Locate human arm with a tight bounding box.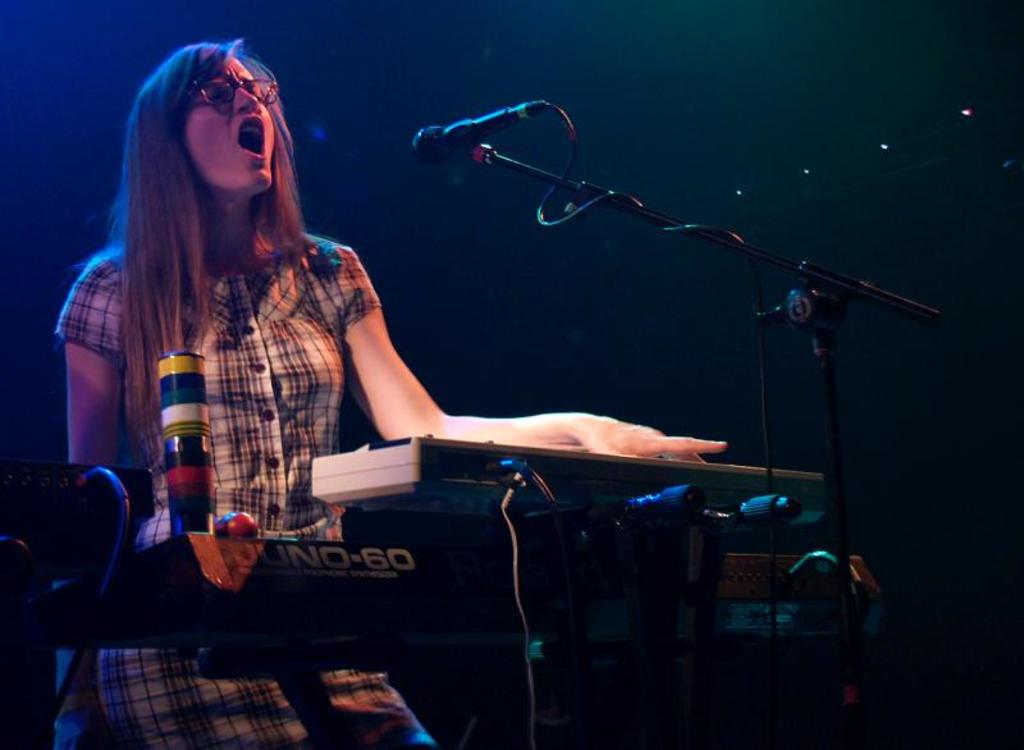
<bbox>319, 244, 727, 466</bbox>.
